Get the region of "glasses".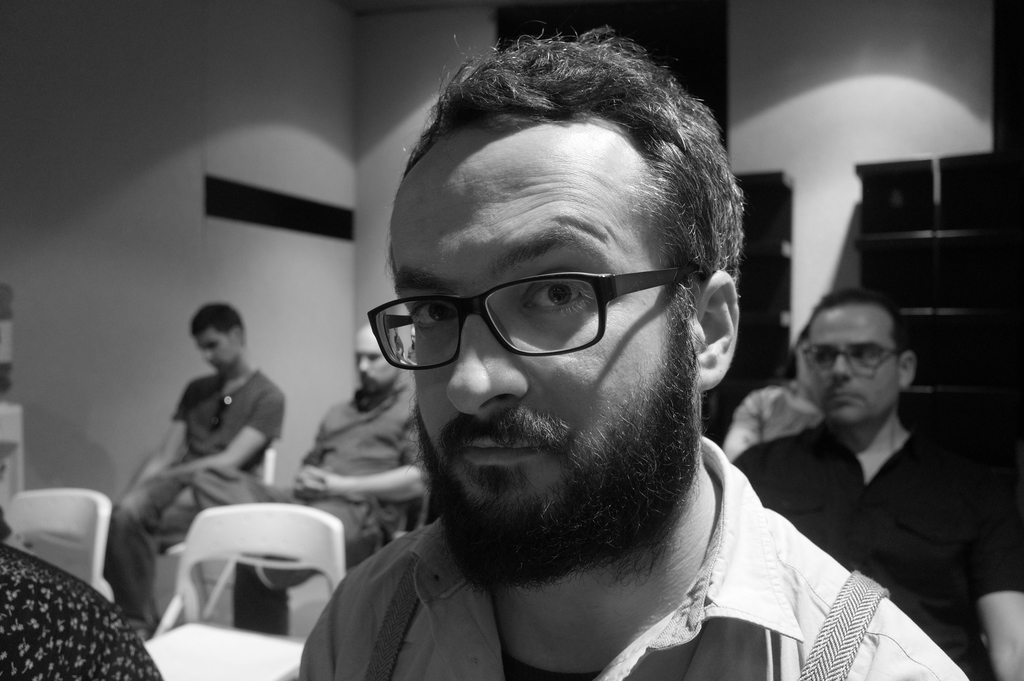
x1=799 y1=343 x2=904 y2=379.
